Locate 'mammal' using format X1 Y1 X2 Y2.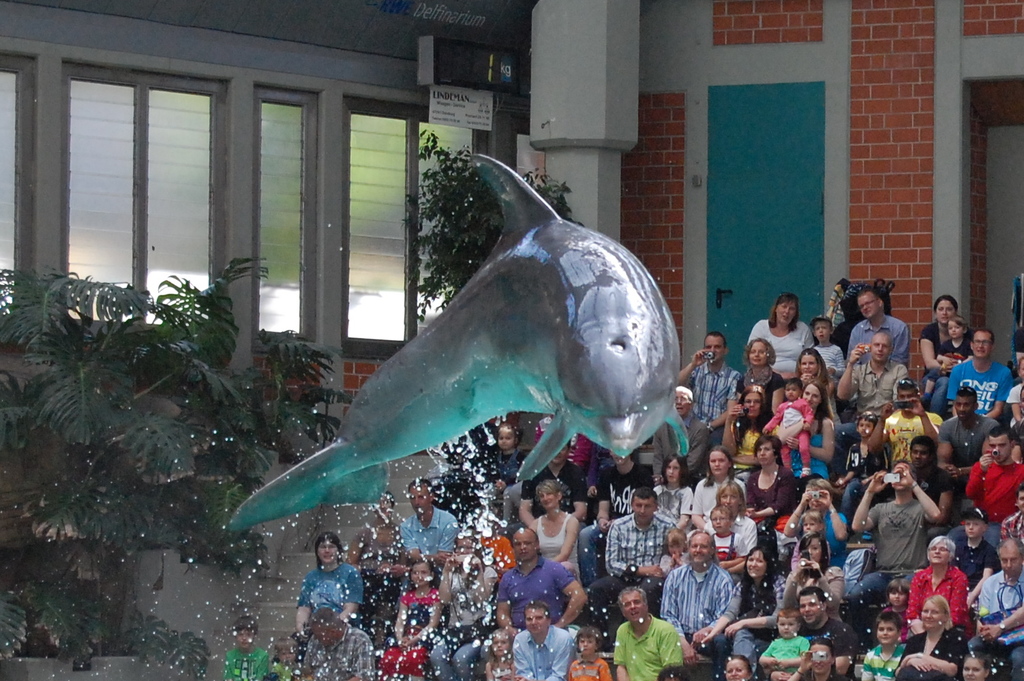
699 544 789 653.
